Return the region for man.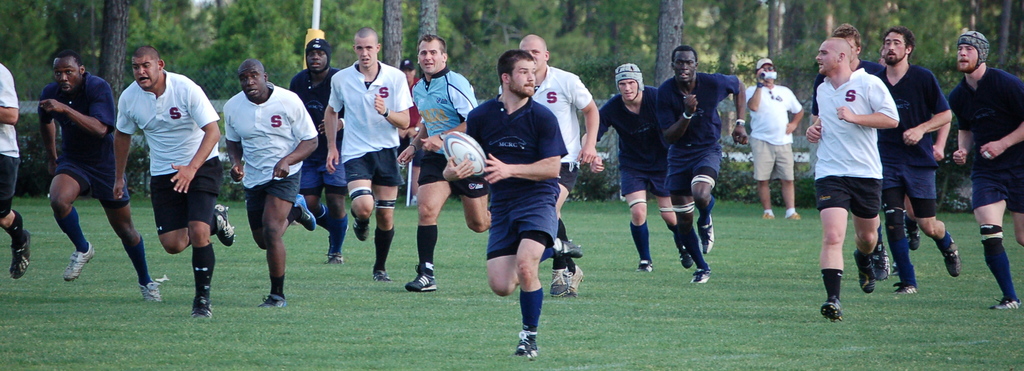
crop(225, 59, 321, 304).
